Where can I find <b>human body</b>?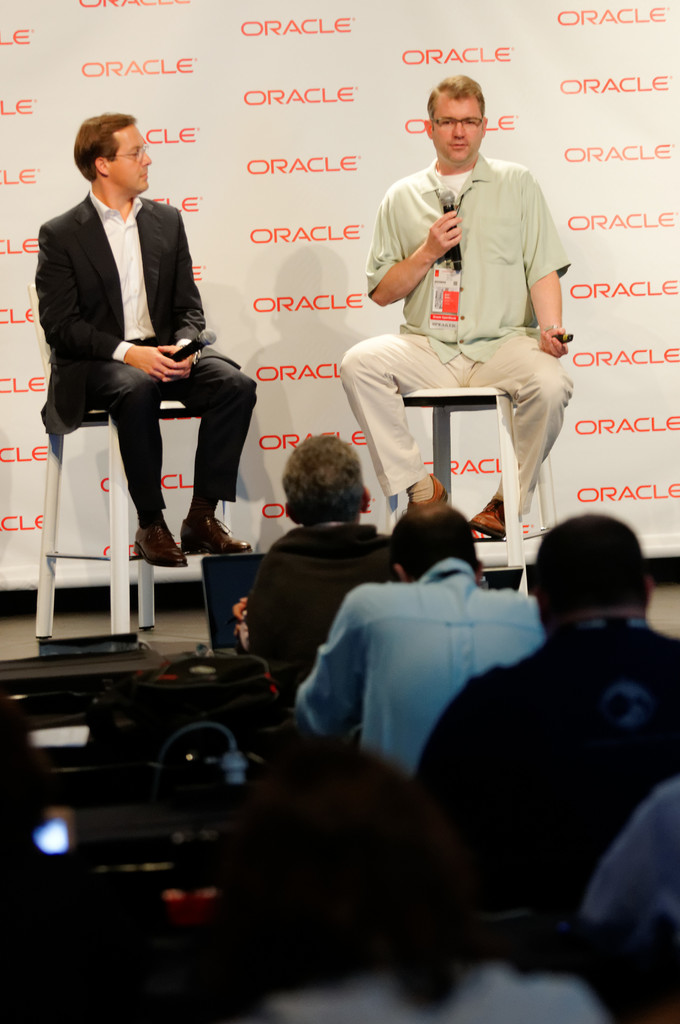
You can find it at {"left": 42, "top": 116, "right": 264, "bottom": 571}.
